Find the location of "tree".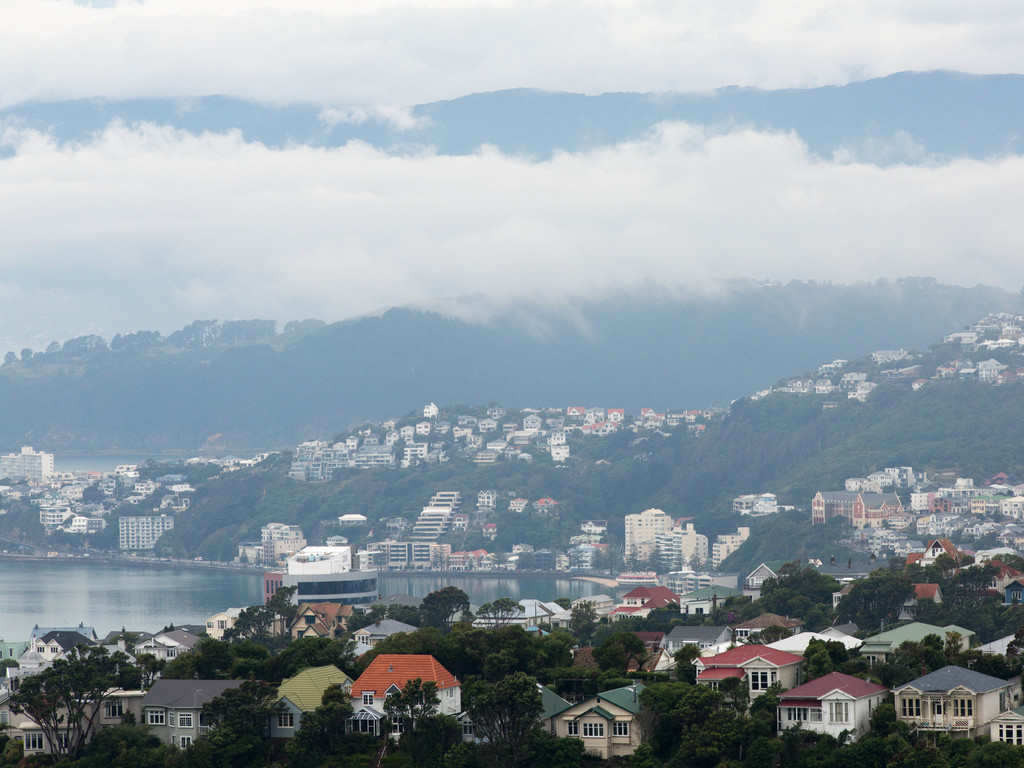
Location: 628, 677, 738, 767.
